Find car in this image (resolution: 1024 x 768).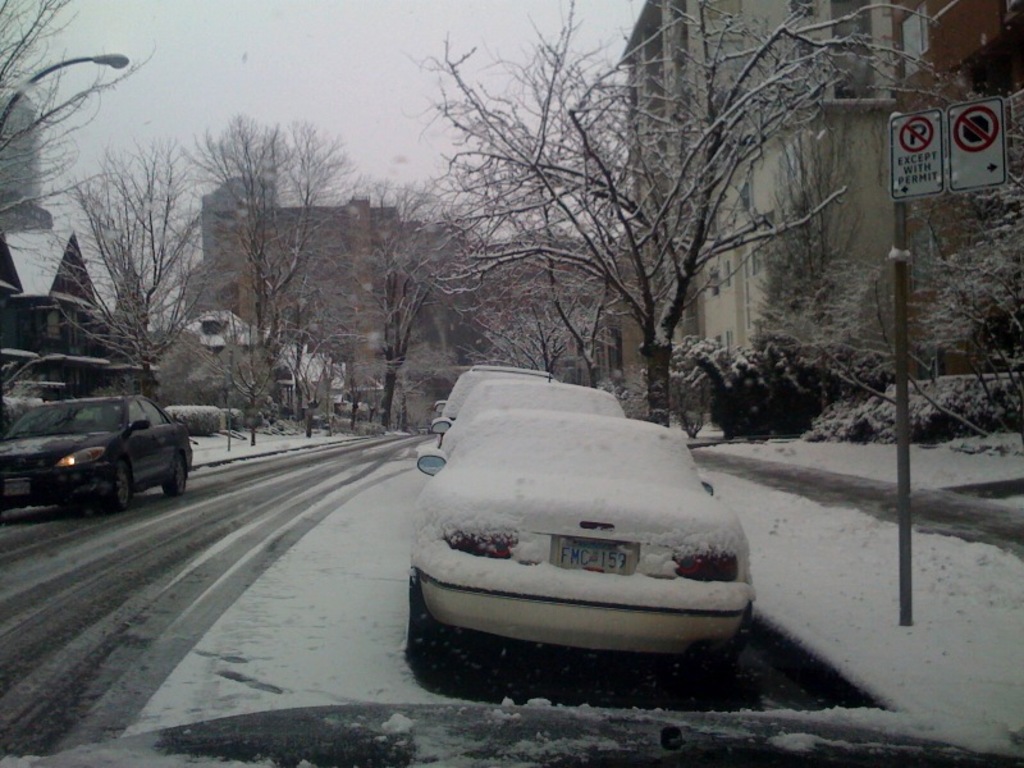
pyautogui.locateOnScreen(471, 366, 556, 376).
